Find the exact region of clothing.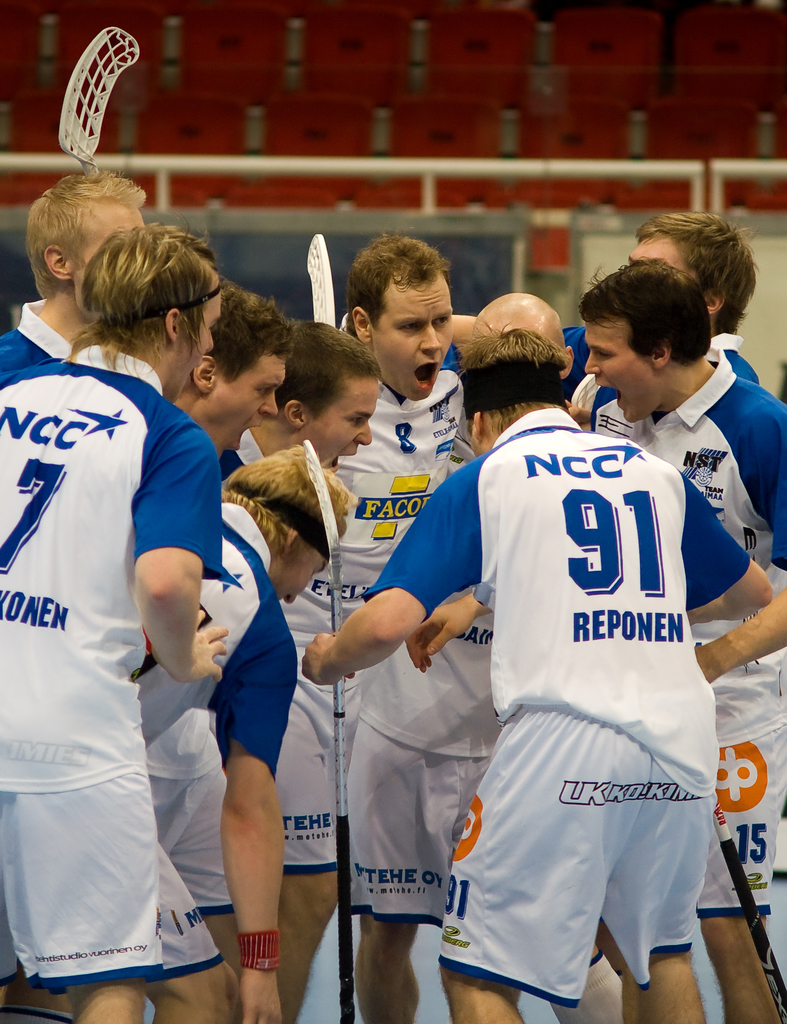
Exact region: [209, 425, 268, 479].
